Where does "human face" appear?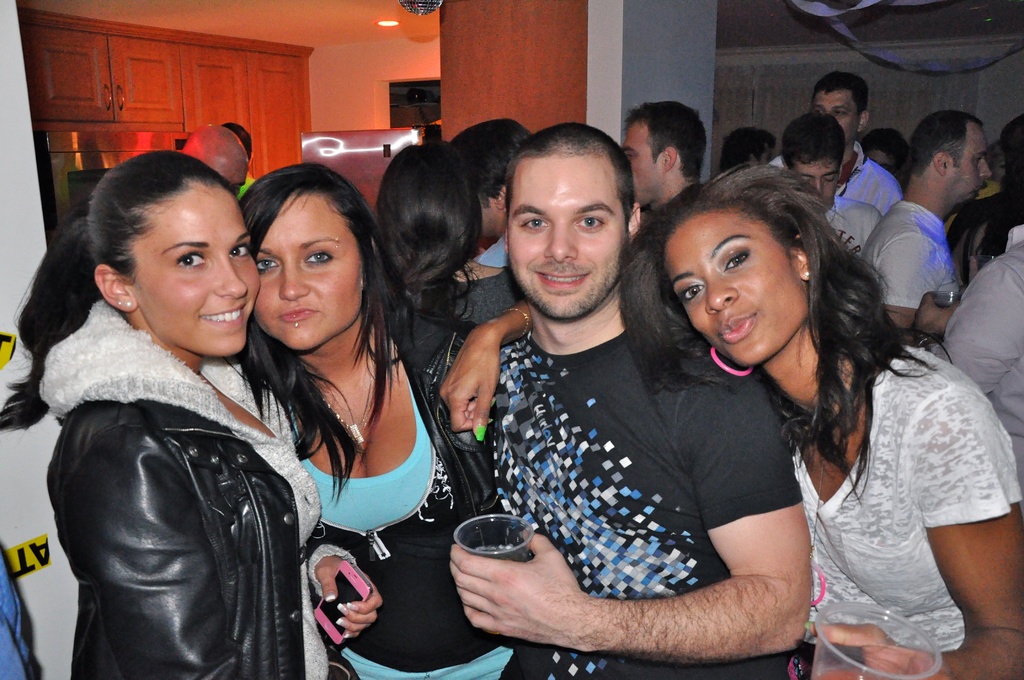
Appears at detection(952, 130, 993, 198).
